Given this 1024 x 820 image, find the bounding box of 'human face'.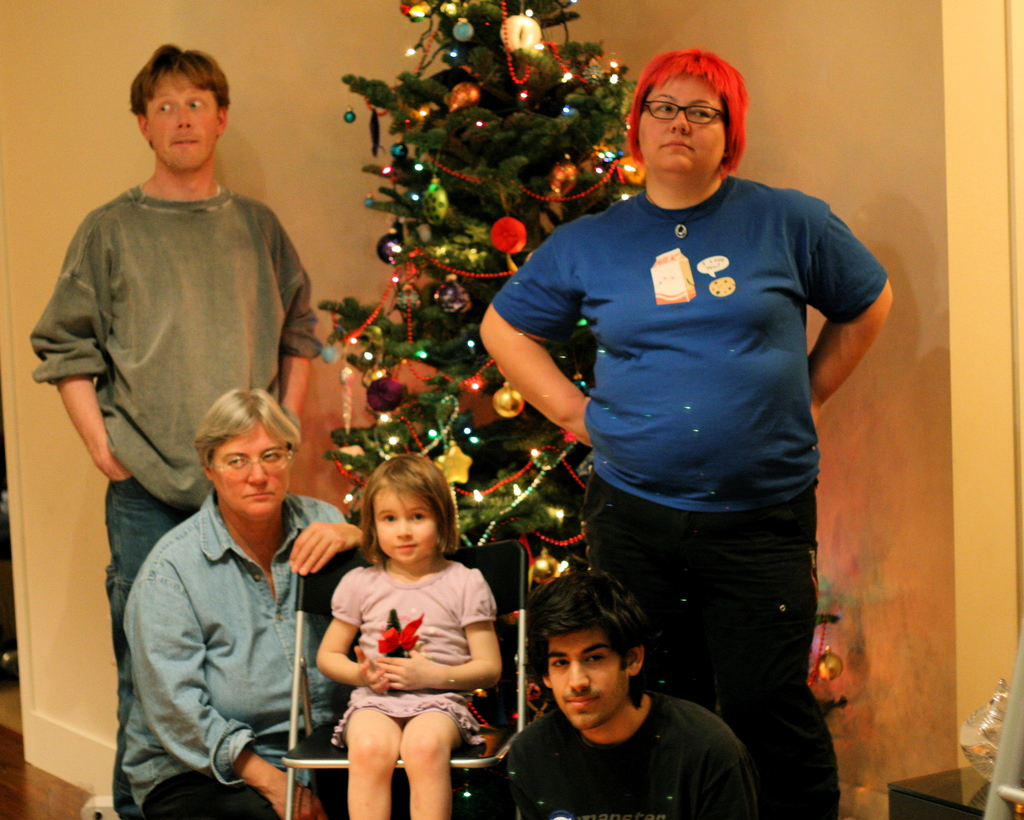
136,67,218,174.
